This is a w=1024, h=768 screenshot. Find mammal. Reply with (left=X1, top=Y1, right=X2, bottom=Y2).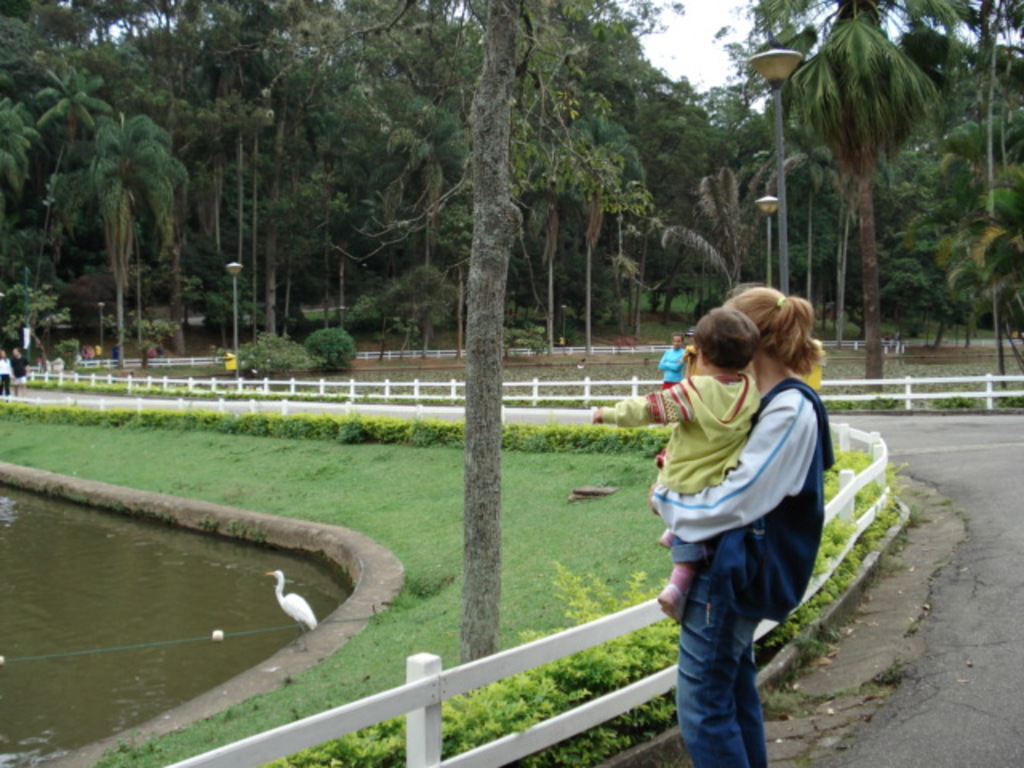
(left=8, top=349, right=30, bottom=395).
